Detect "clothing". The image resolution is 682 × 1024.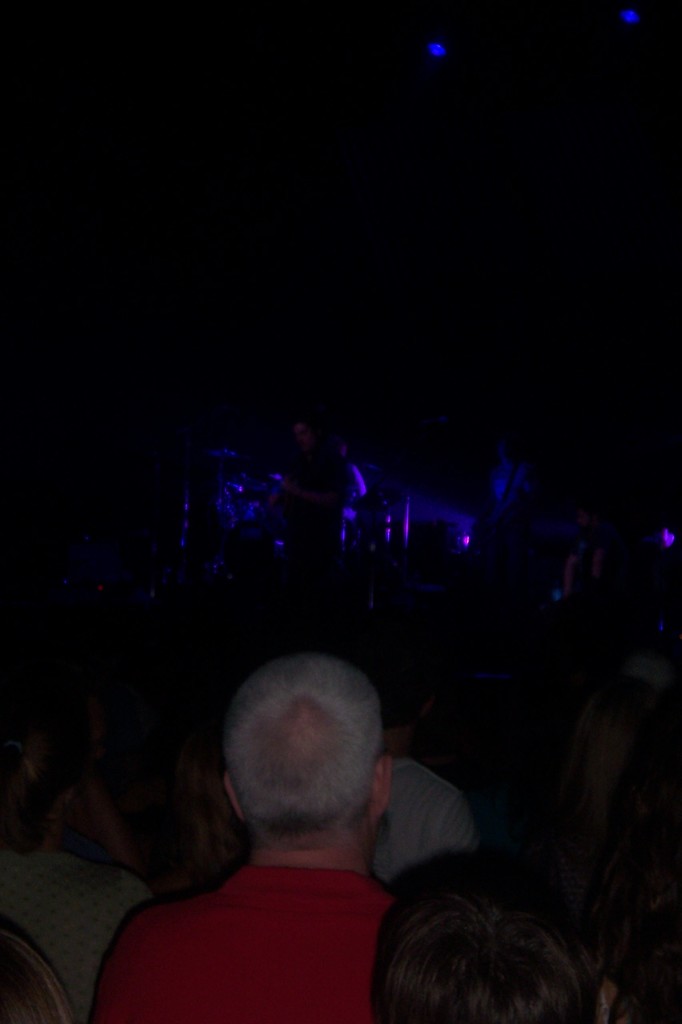
113,835,430,1006.
